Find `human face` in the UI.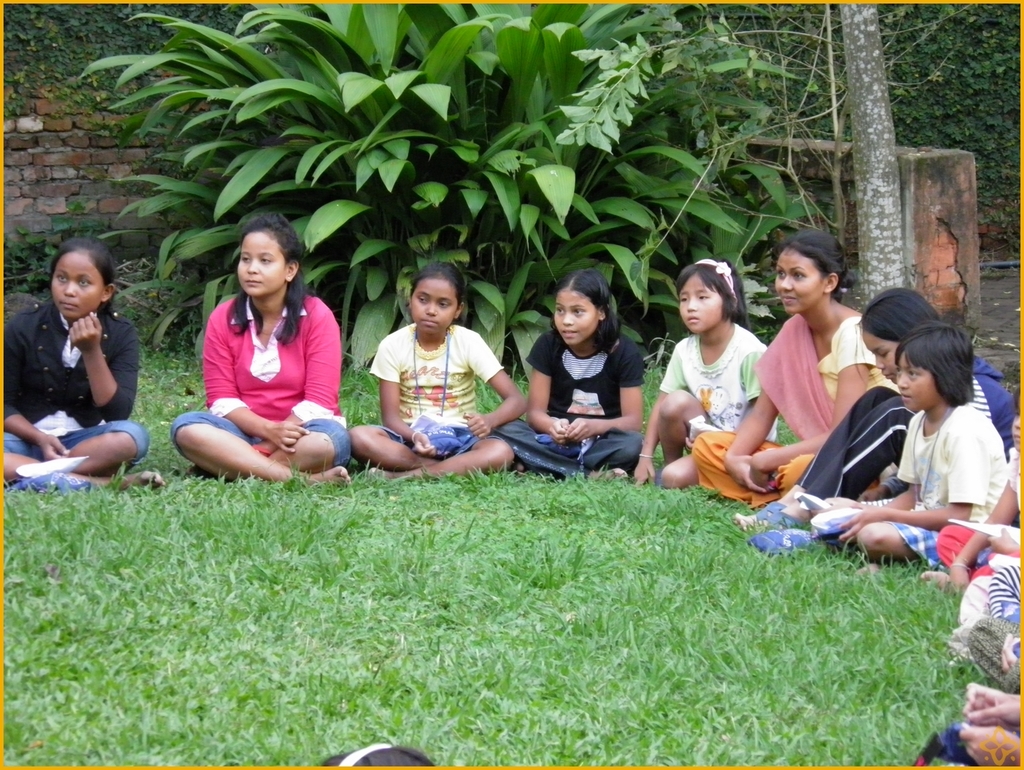
UI element at locate(52, 249, 103, 312).
